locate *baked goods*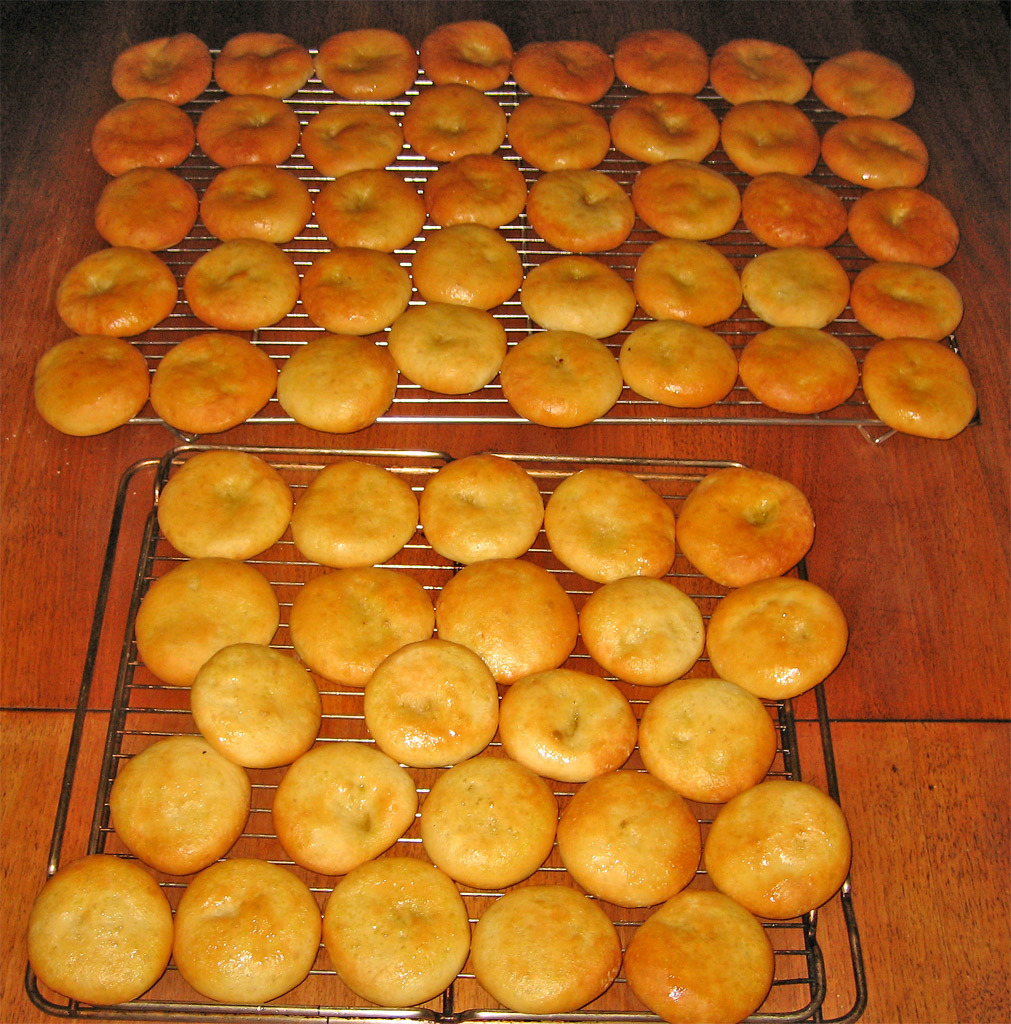
<box>303,102,402,183</box>
